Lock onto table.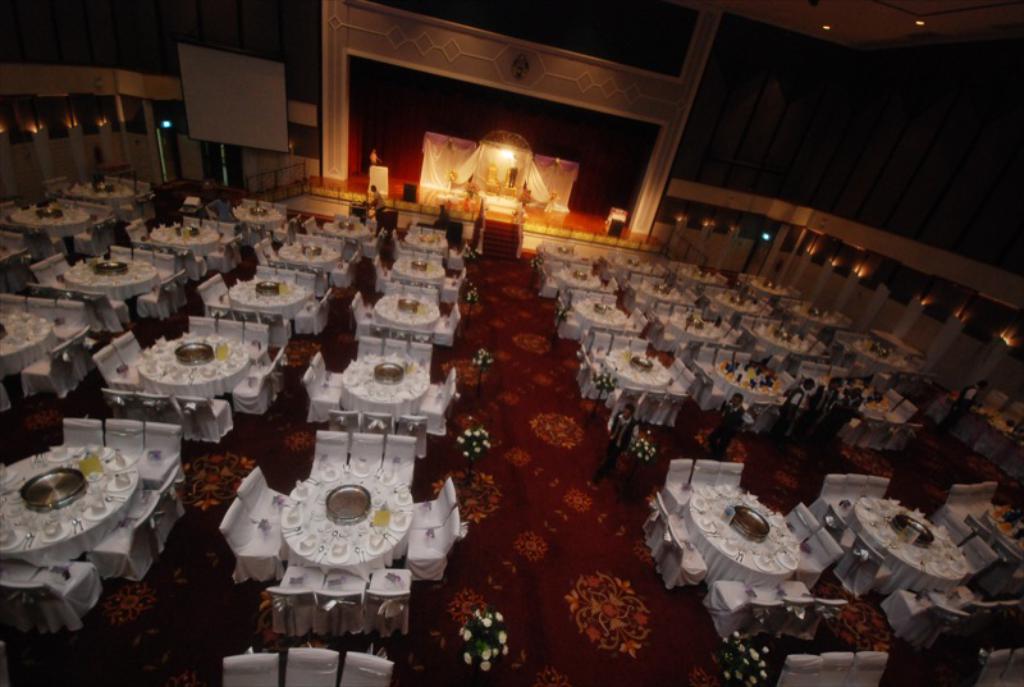
Locked: [983,504,1023,555].
